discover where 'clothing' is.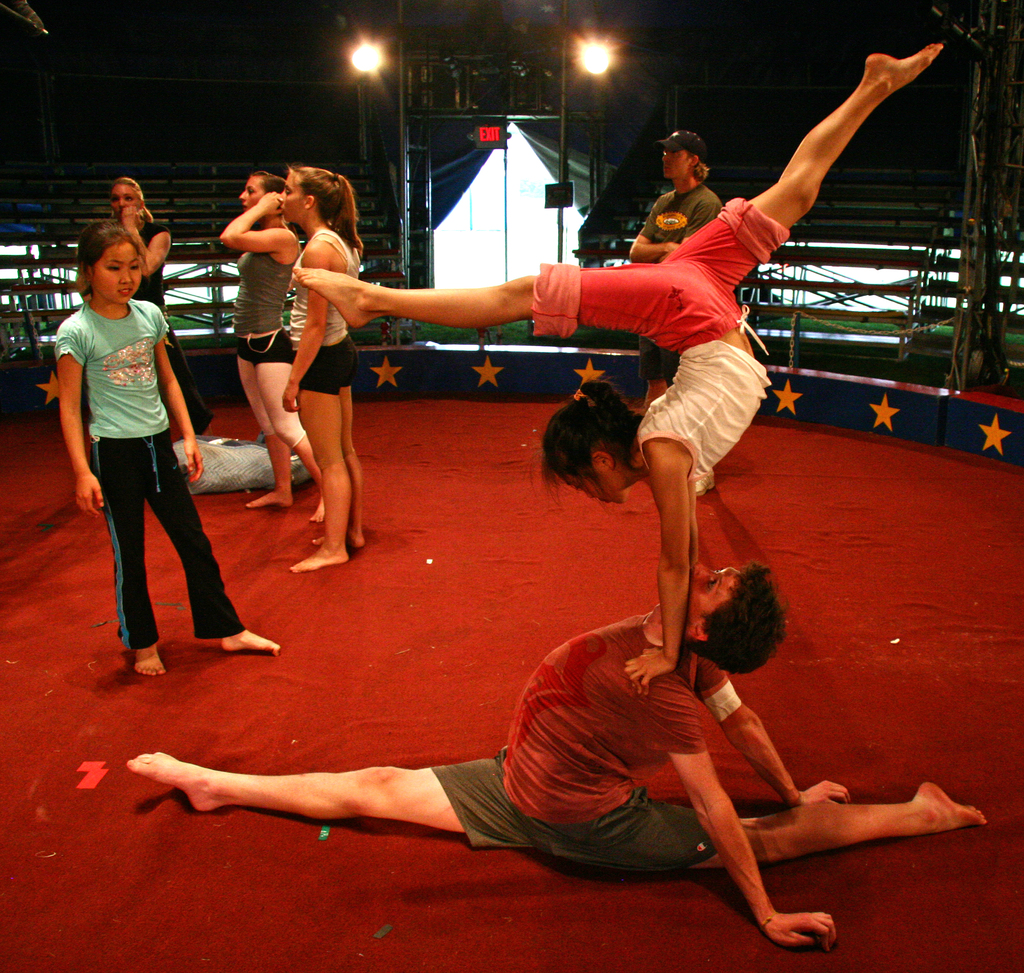
Discovered at 527,193,790,483.
